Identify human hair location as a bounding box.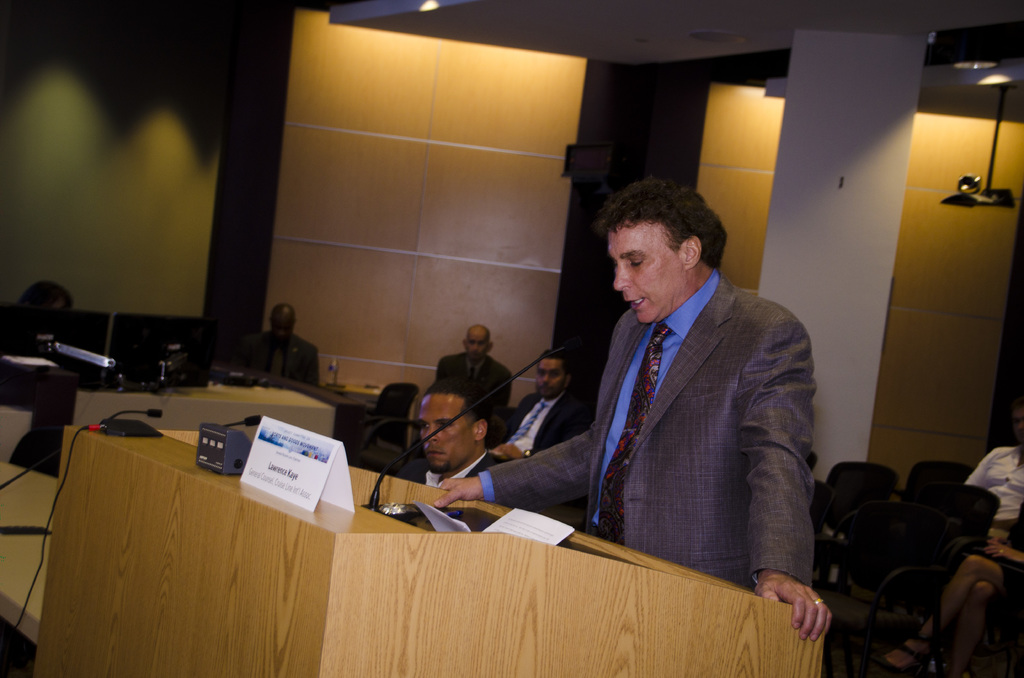
<region>540, 355, 570, 373</region>.
